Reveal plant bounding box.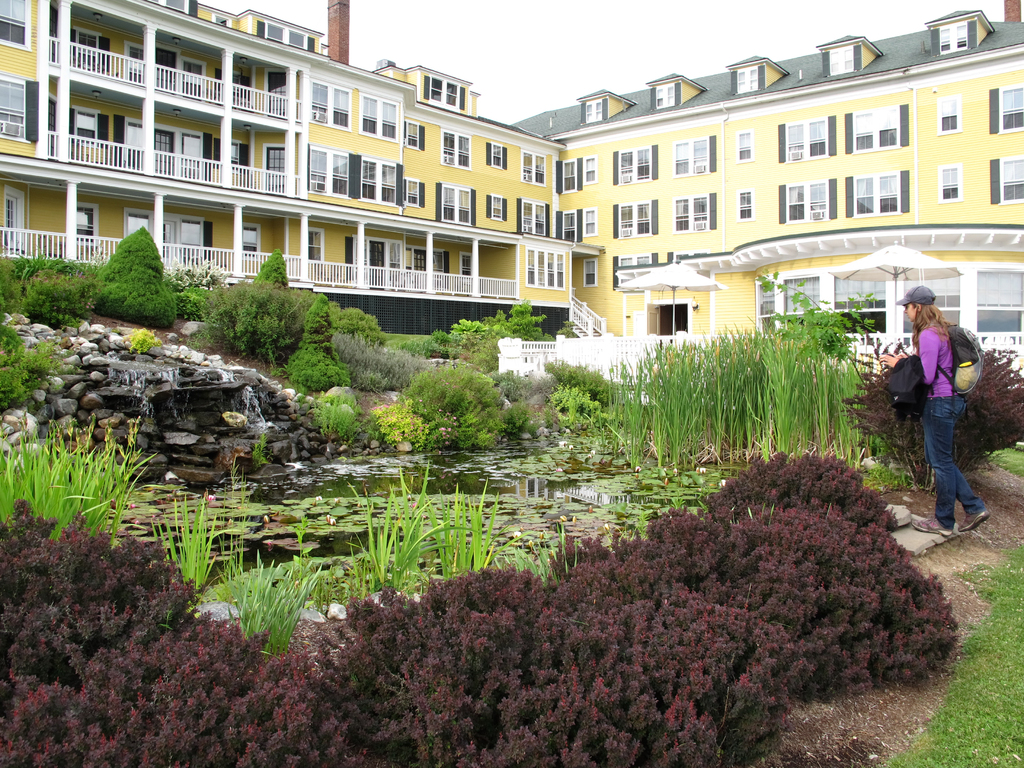
Revealed: [599,346,756,505].
